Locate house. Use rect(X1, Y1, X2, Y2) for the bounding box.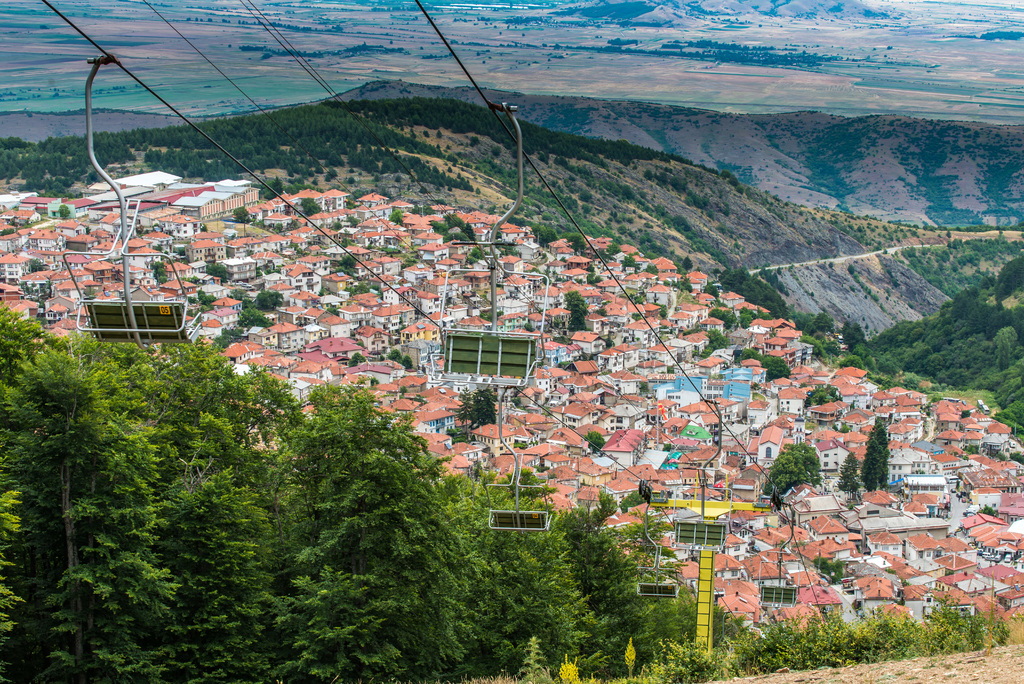
rect(646, 370, 721, 403).
